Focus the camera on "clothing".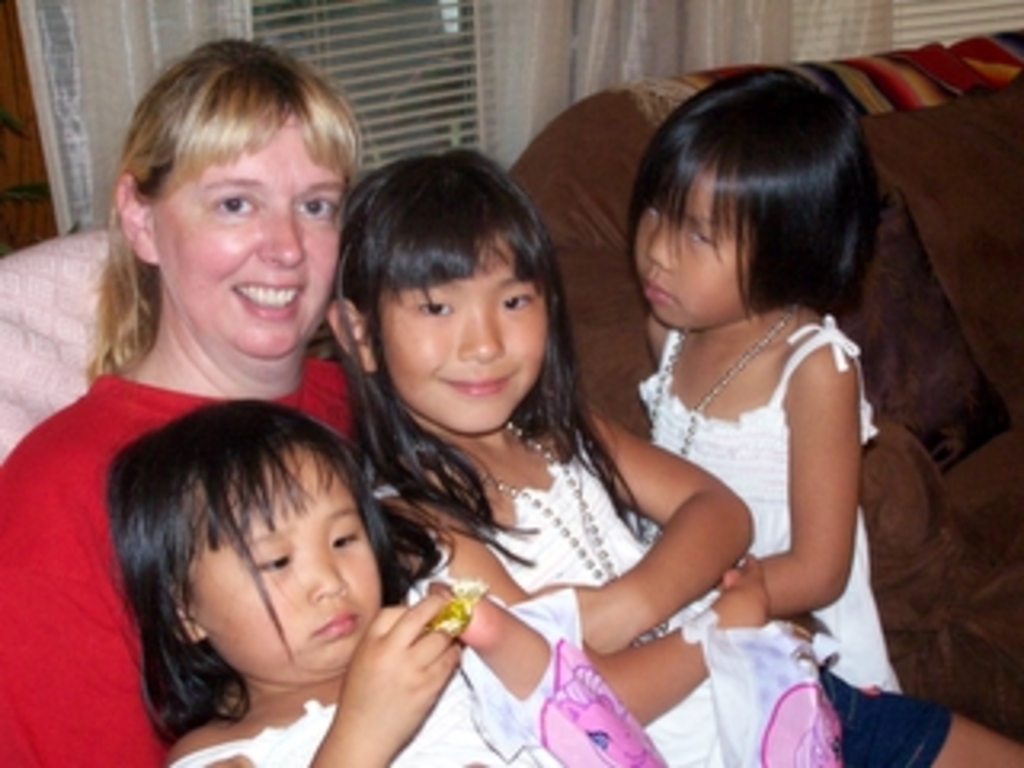
Focus region: (left=166, top=605, right=666, bottom=765).
